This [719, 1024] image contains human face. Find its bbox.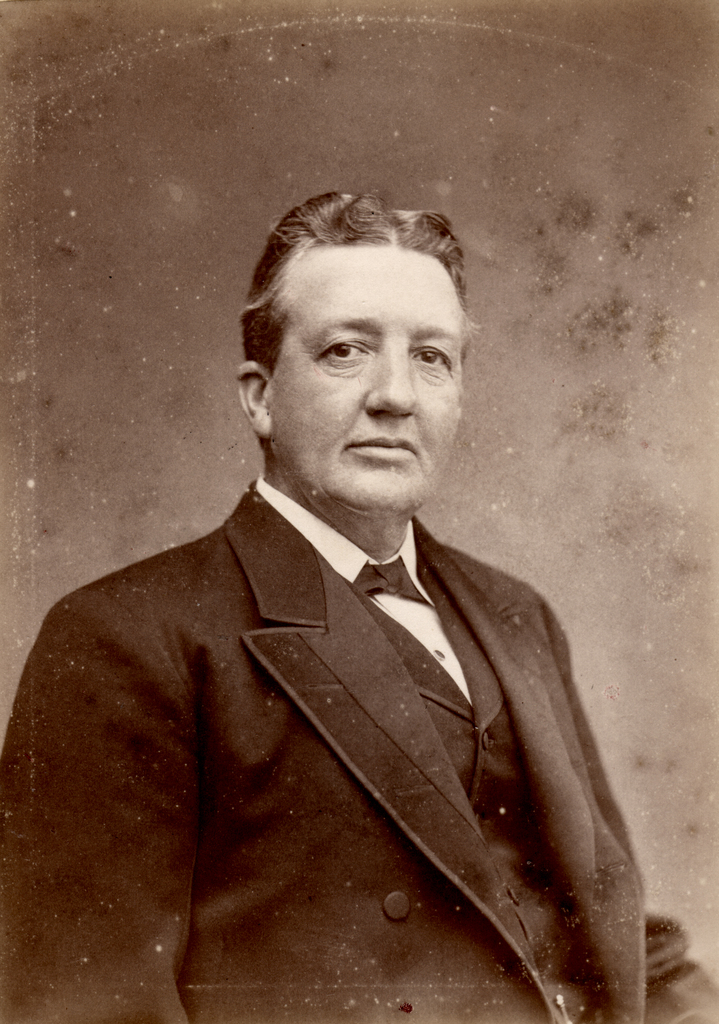
266:254:467:524.
